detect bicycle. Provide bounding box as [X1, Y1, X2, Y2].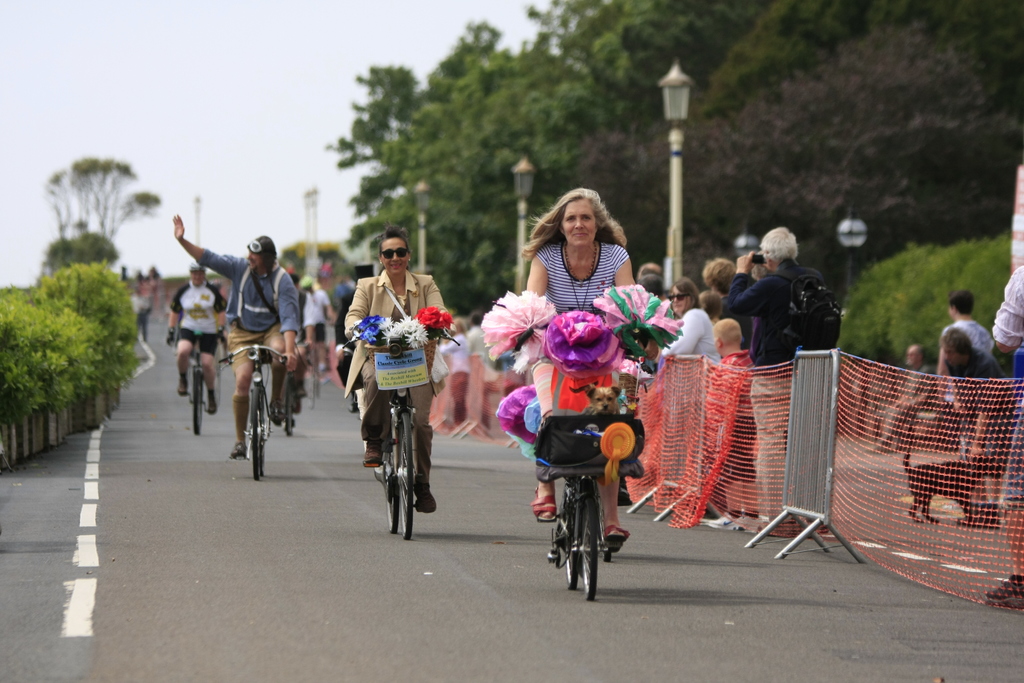
[512, 320, 652, 564].
